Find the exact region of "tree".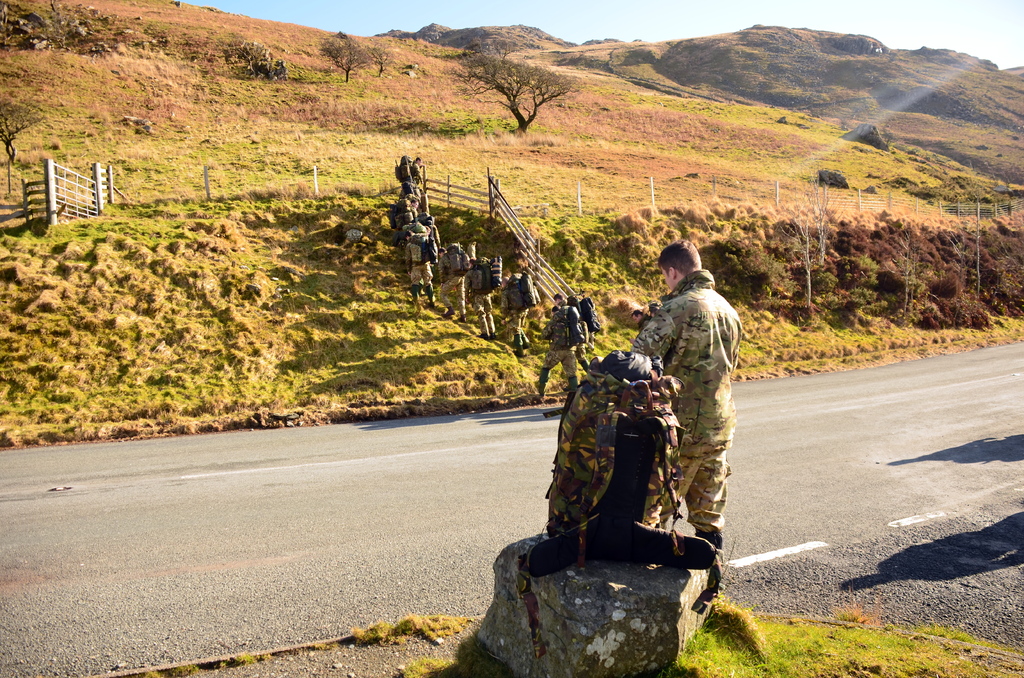
Exact region: bbox=[807, 170, 845, 266].
